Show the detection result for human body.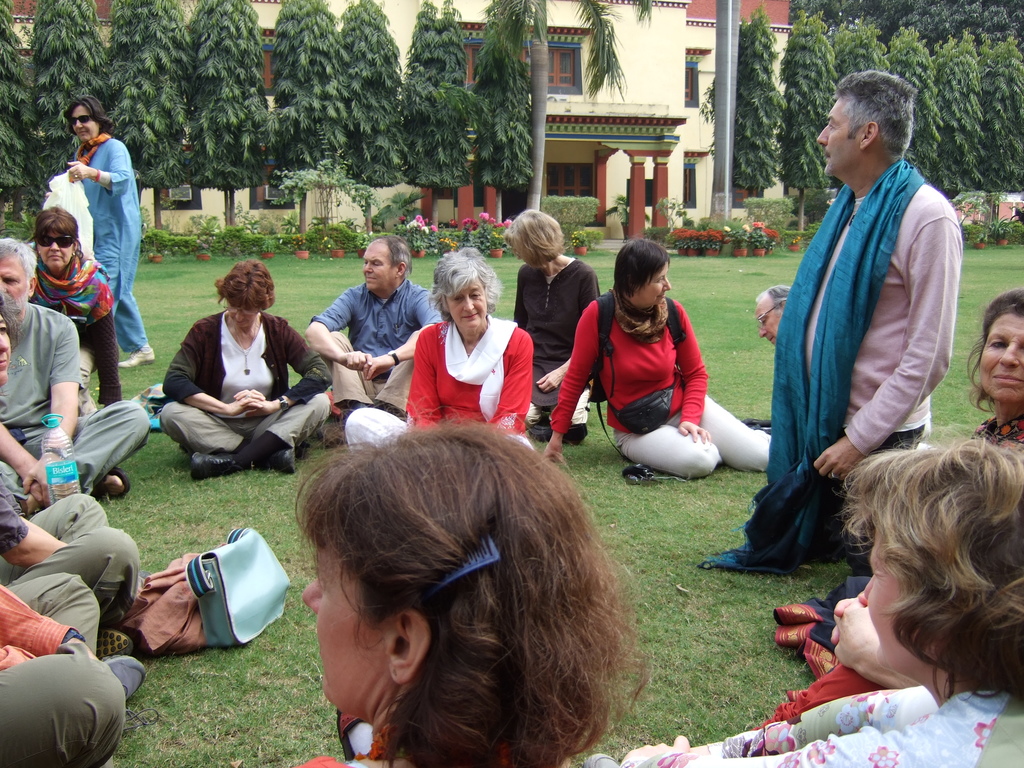
588,442,1023,767.
